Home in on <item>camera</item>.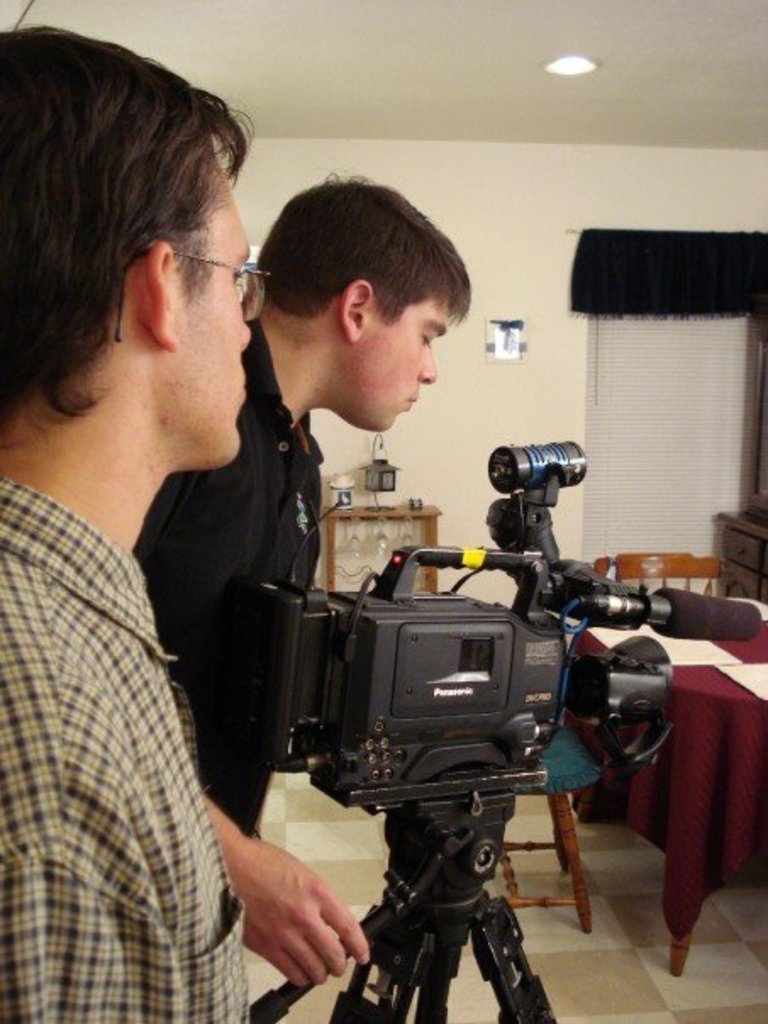
Homed in at bbox(246, 439, 763, 821).
